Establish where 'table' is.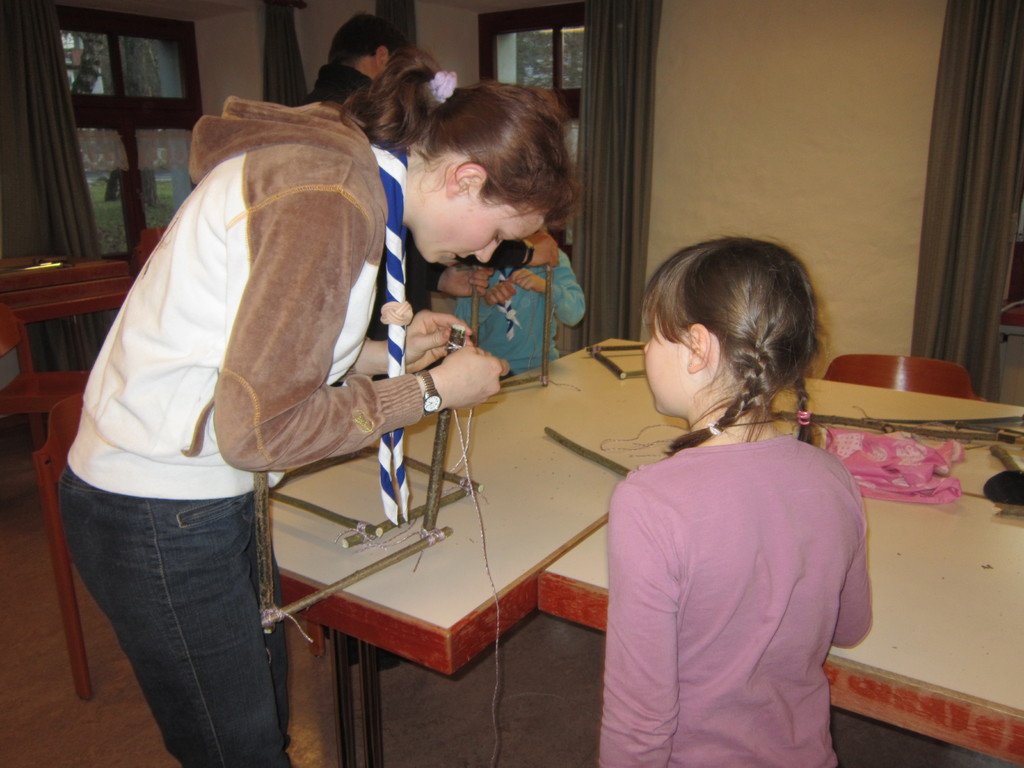
Established at <box>536,374,1023,767</box>.
